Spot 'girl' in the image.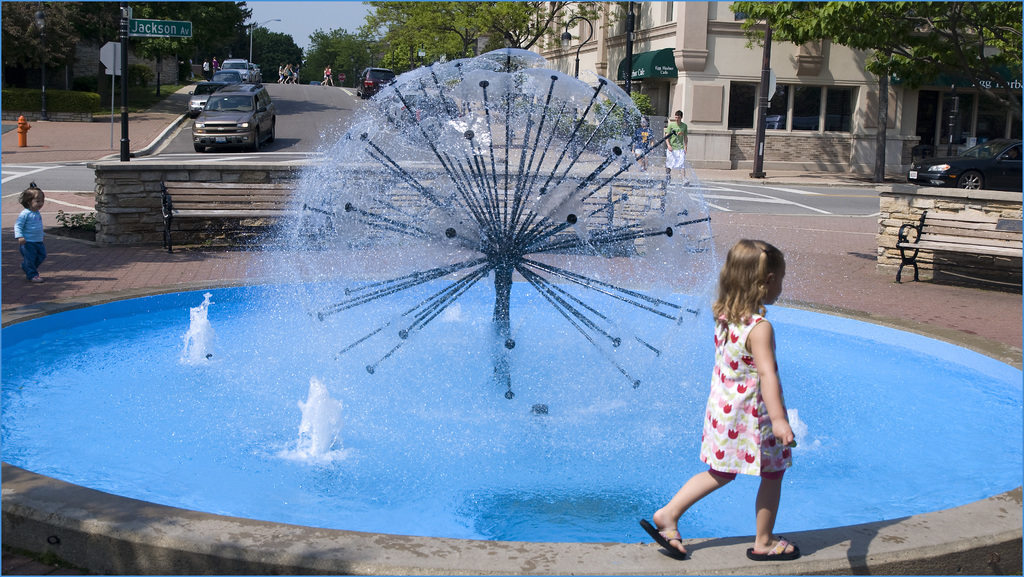
'girl' found at (639,238,796,562).
